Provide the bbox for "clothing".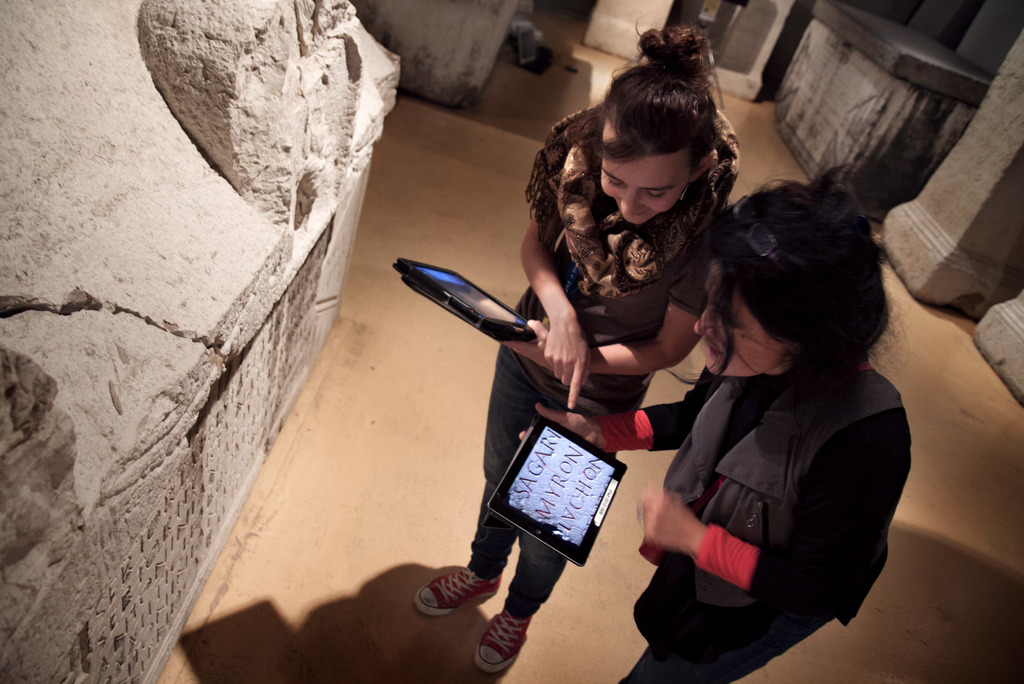
box(596, 352, 894, 683).
